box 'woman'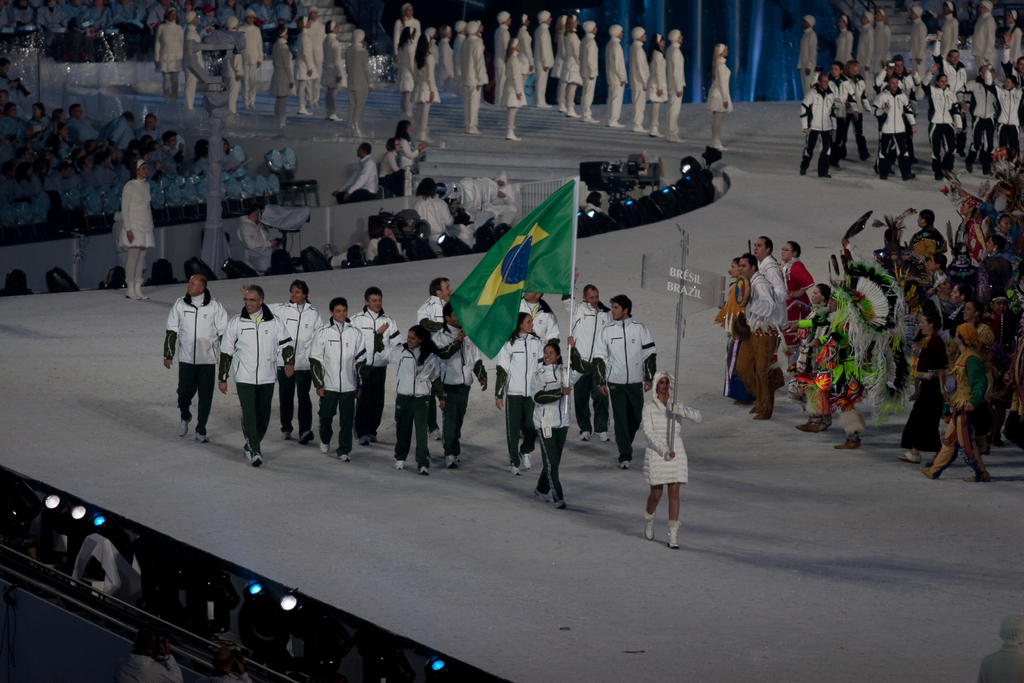
[left=988, top=293, right=1007, bottom=333]
